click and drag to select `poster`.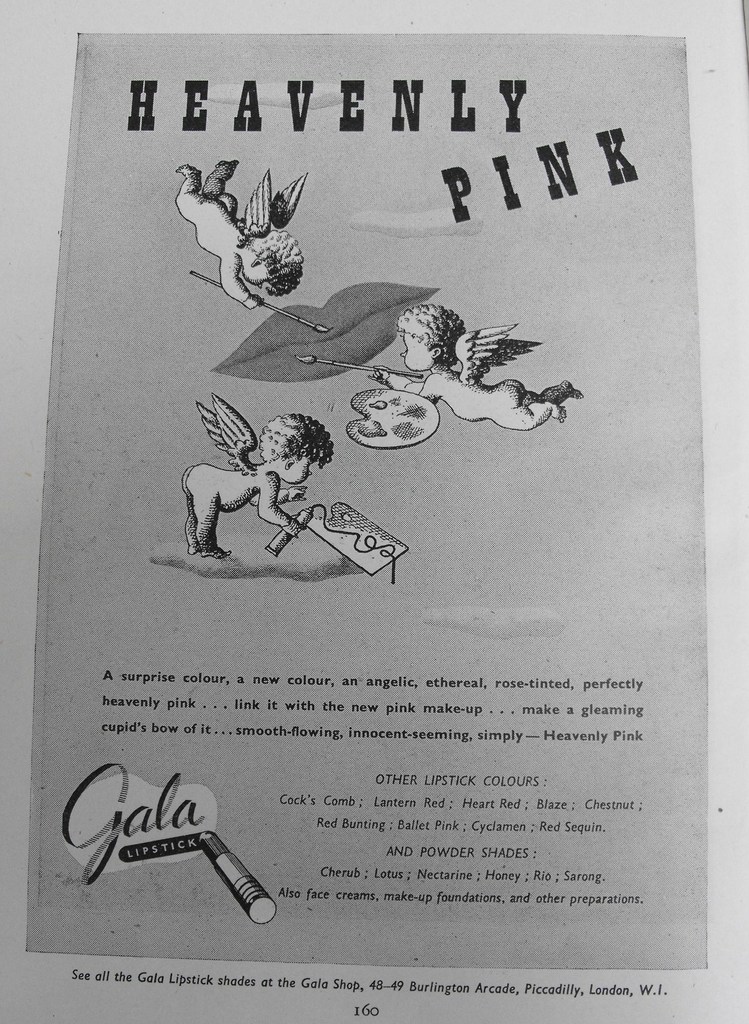
Selection: bbox=(0, 0, 748, 1023).
